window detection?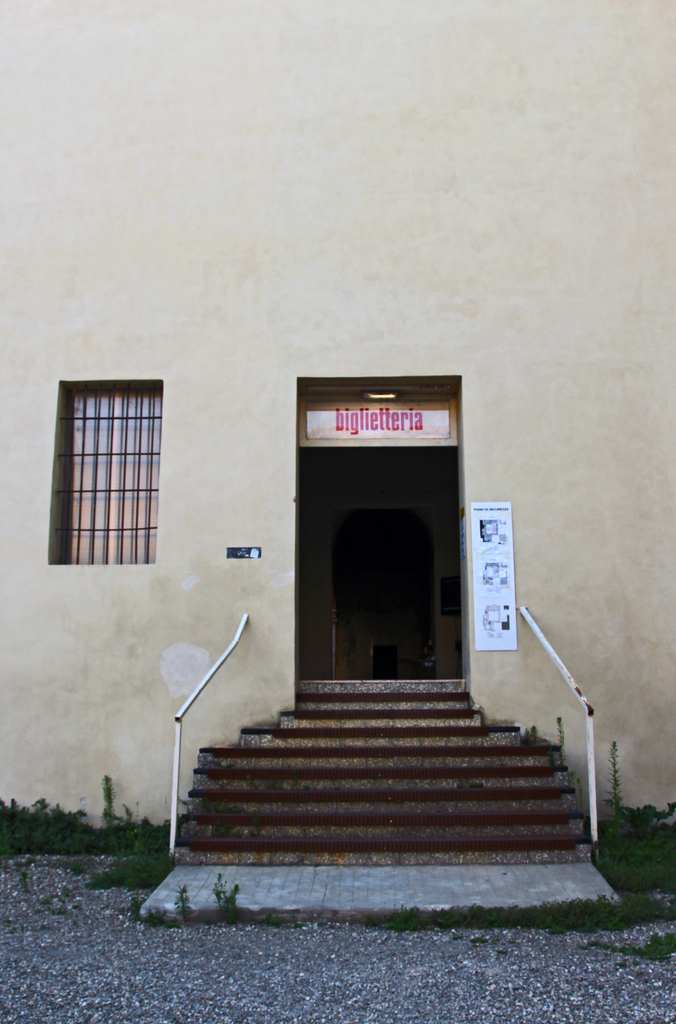
crop(63, 357, 175, 579)
